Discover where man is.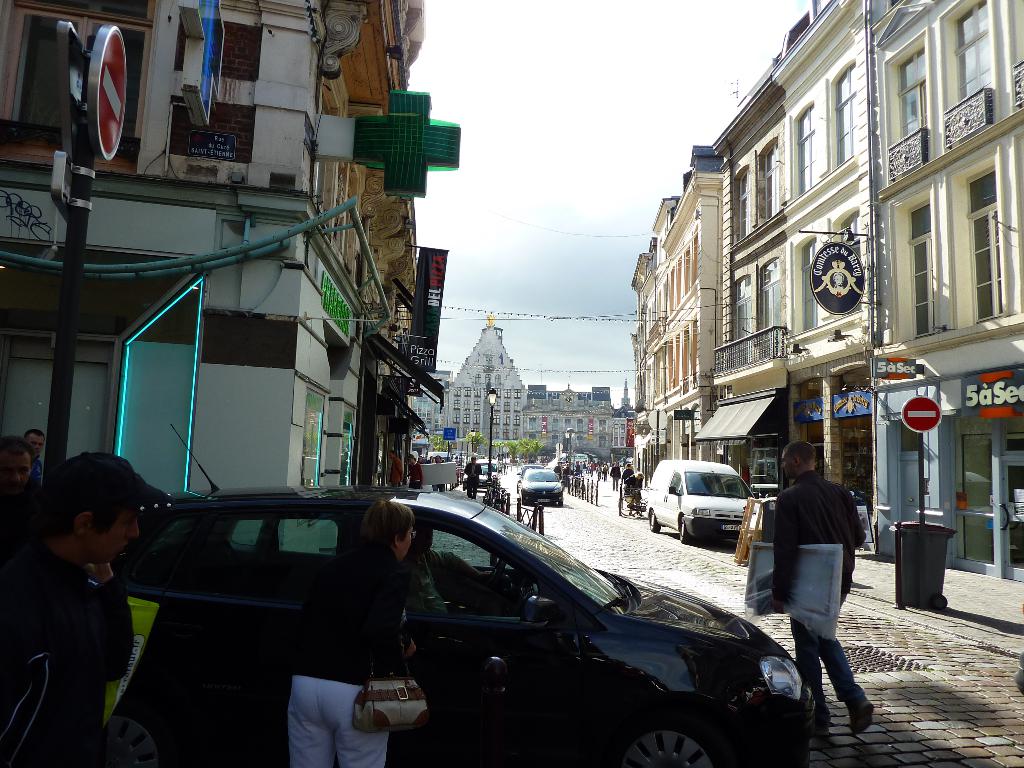
Discovered at [387, 454, 406, 492].
